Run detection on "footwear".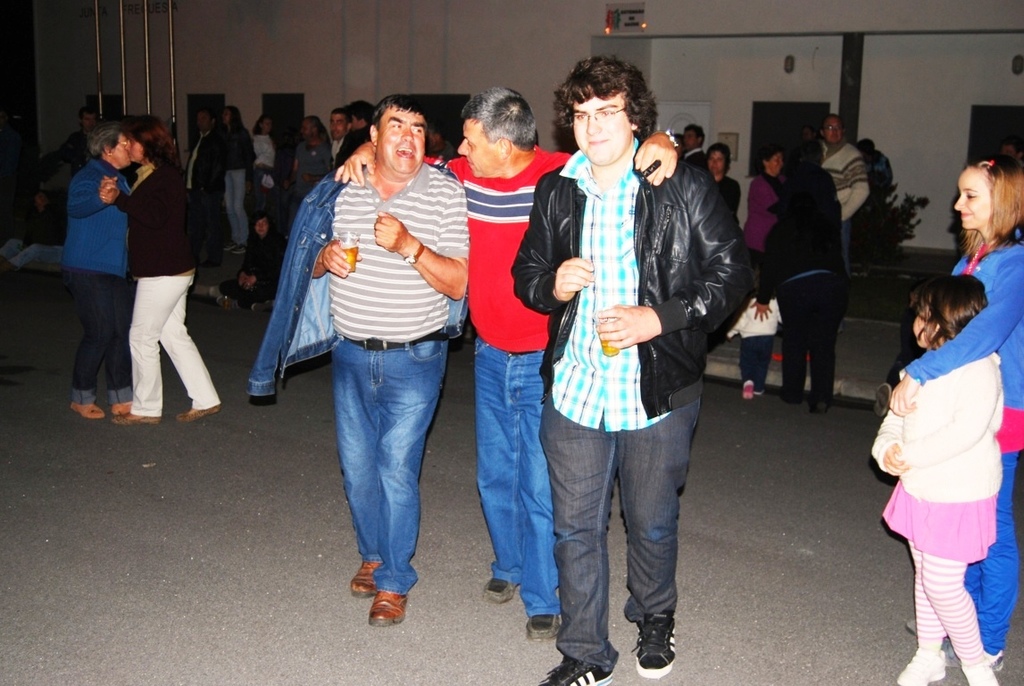
Result: 345,559,373,598.
